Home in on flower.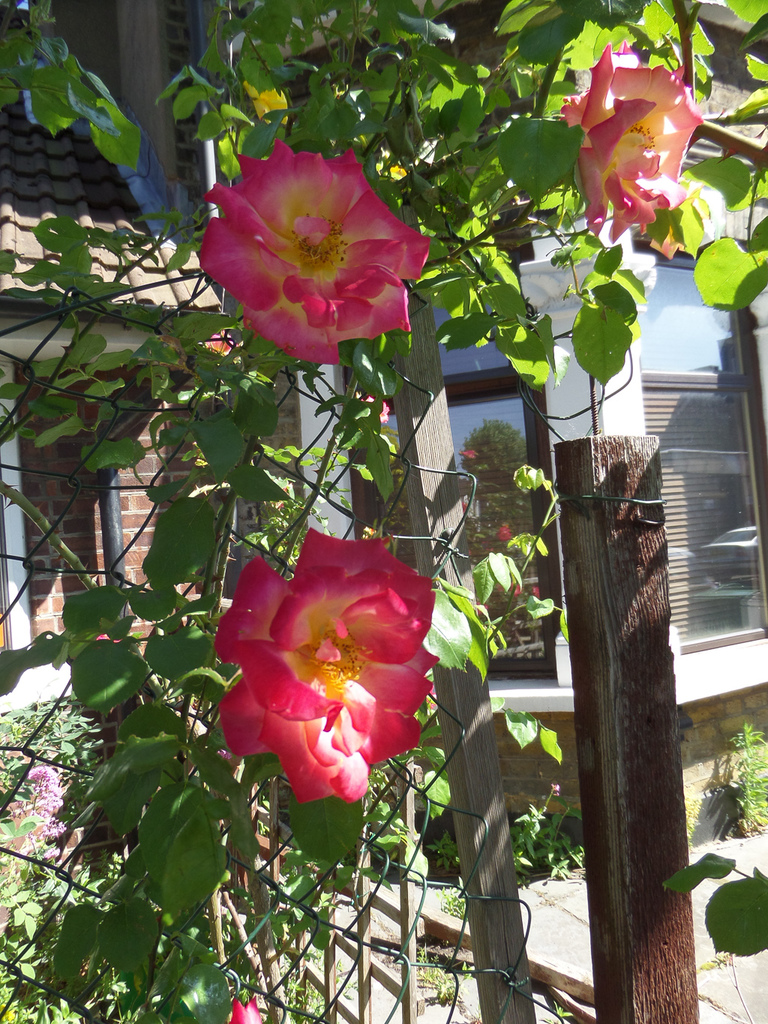
Homed in at (left=214, top=528, right=436, bottom=802).
